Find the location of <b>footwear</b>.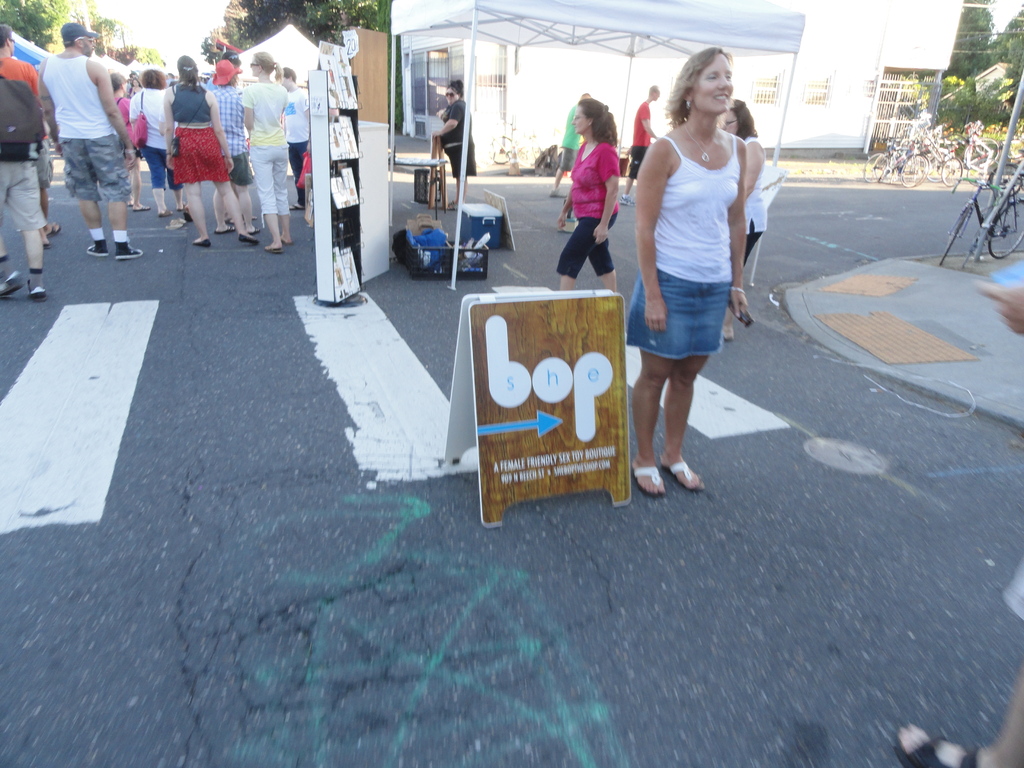
Location: l=890, t=721, r=1023, b=765.
